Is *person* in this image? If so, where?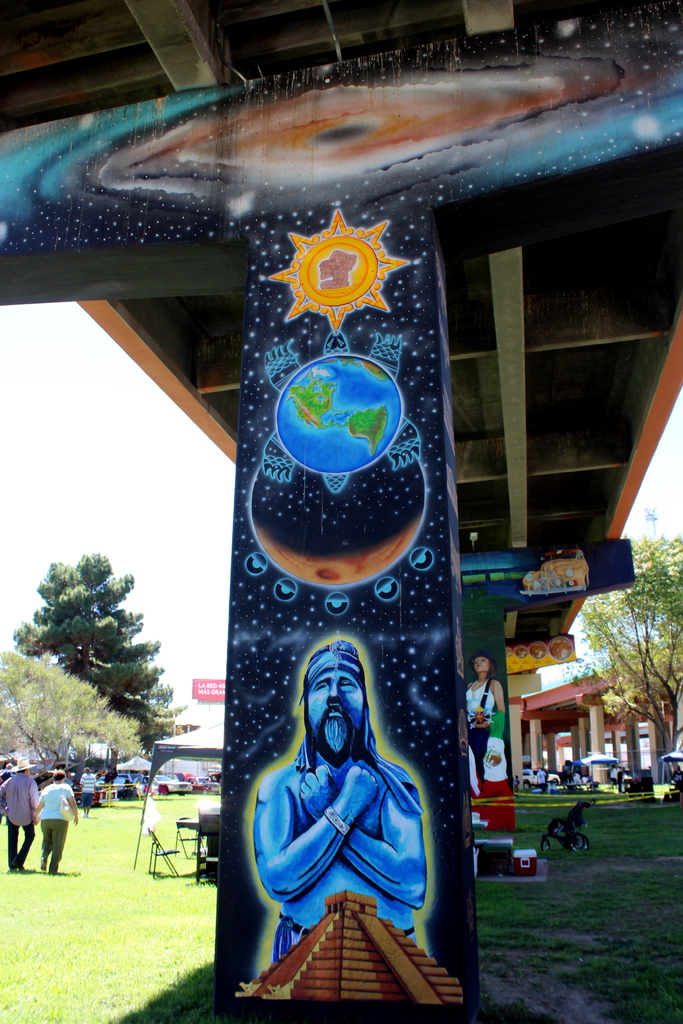
Yes, at box(37, 769, 77, 875).
